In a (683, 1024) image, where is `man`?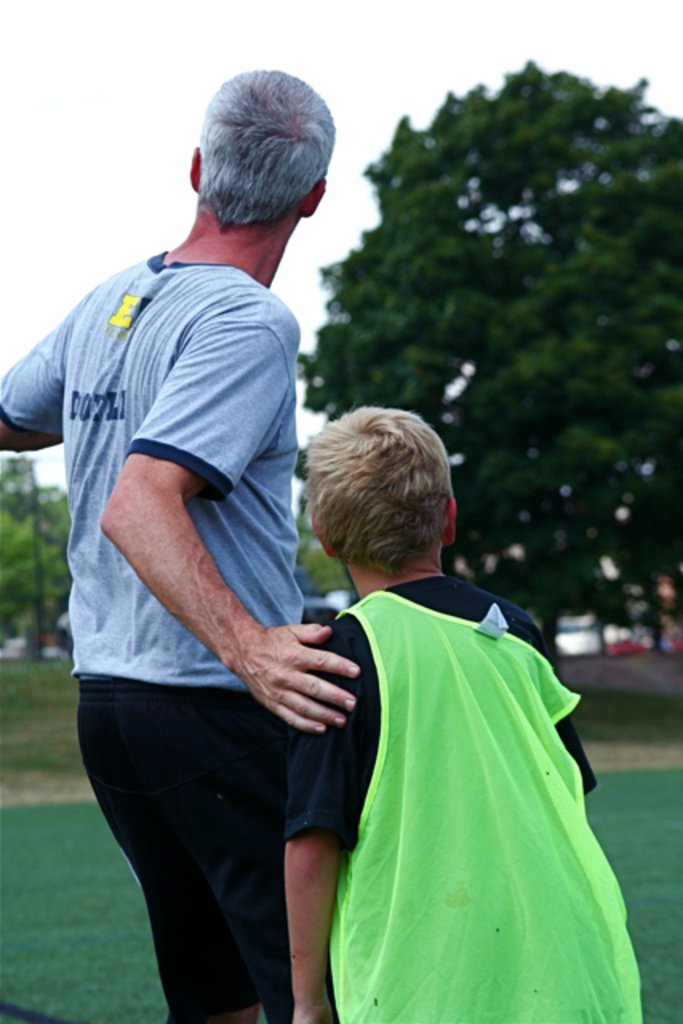
left=40, top=45, right=392, bottom=1018.
